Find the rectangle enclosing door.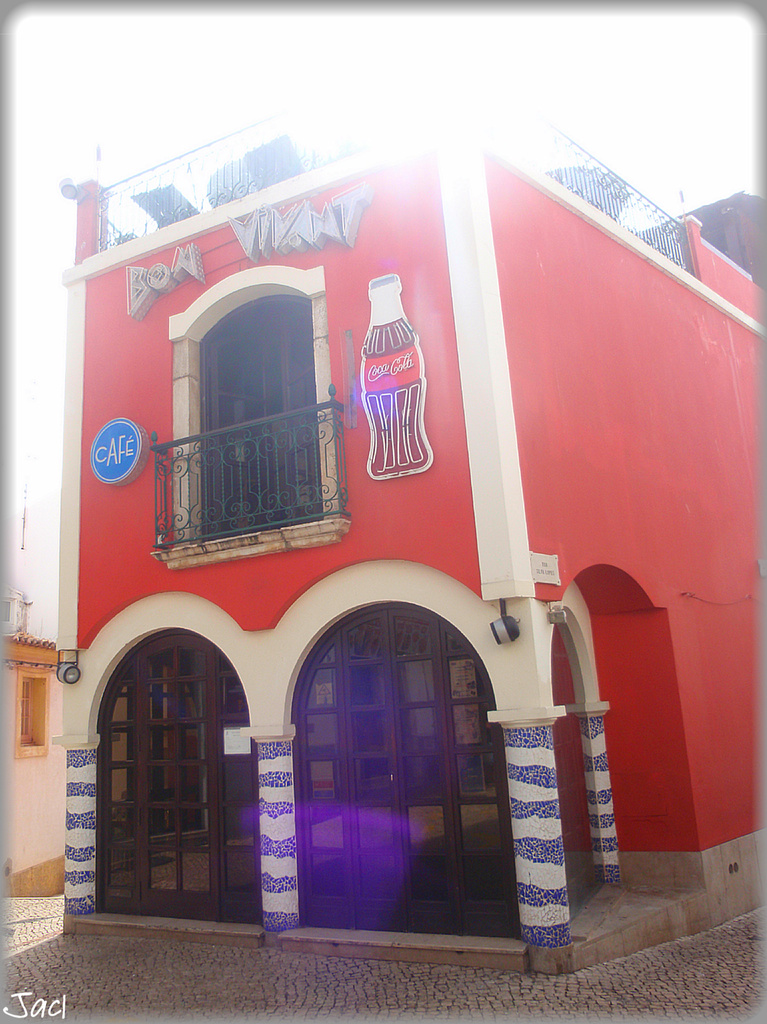
[x1=194, y1=296, x2=322, y2=534].
